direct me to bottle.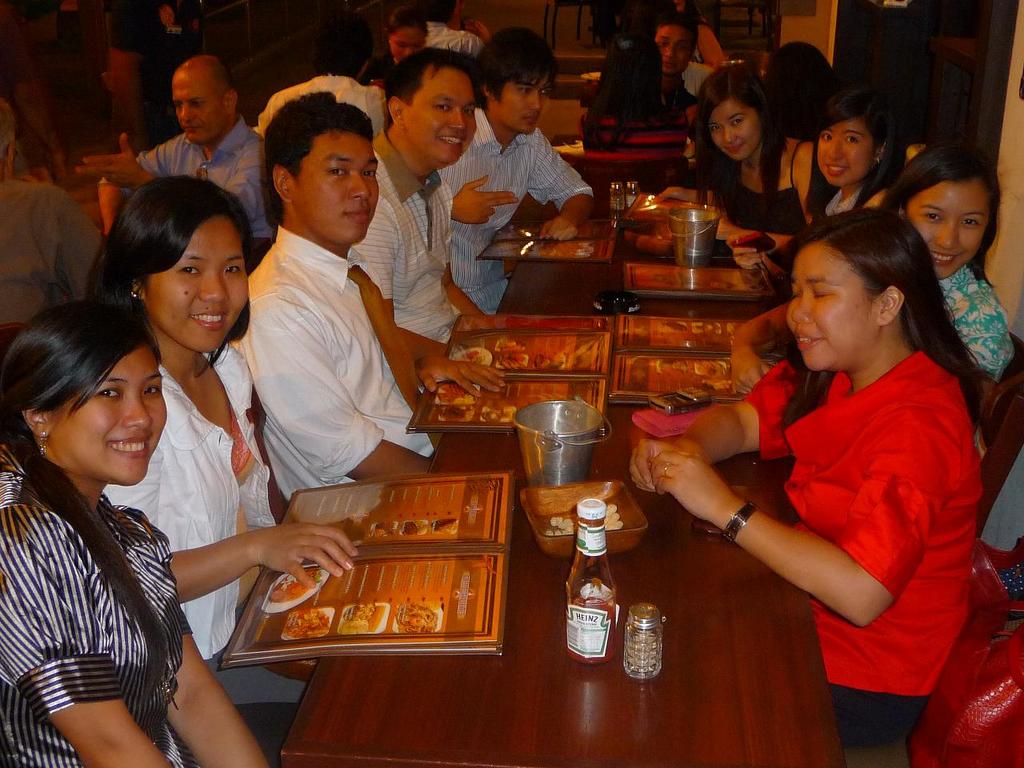
Direction: detection(563, 500, 618, 670).
